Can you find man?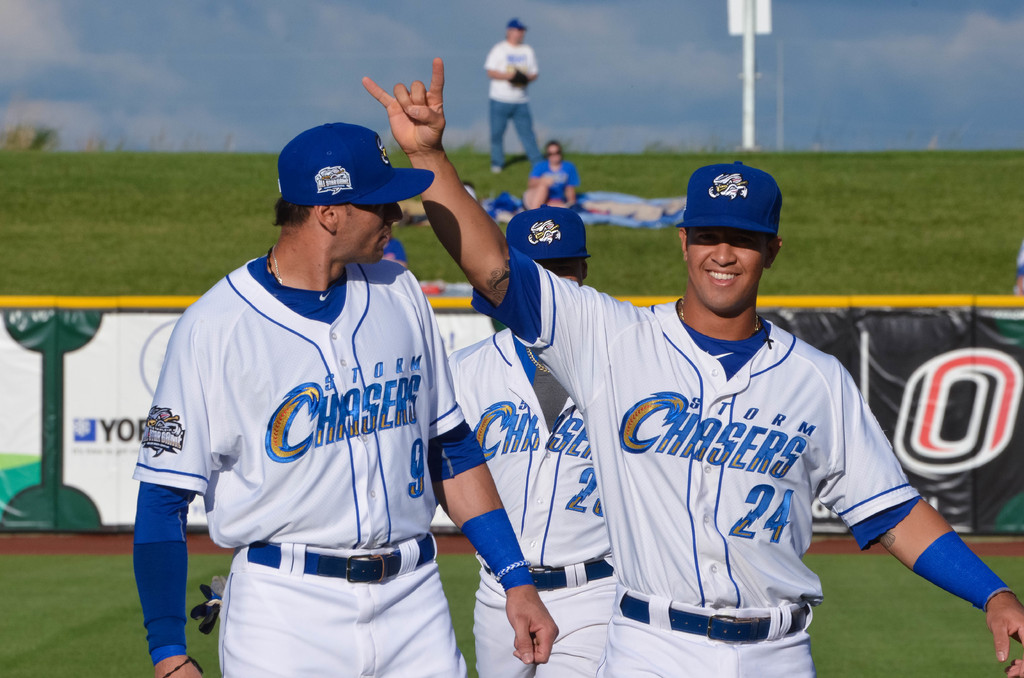
Yes, bounding box: (484, 19, 544, 176).
